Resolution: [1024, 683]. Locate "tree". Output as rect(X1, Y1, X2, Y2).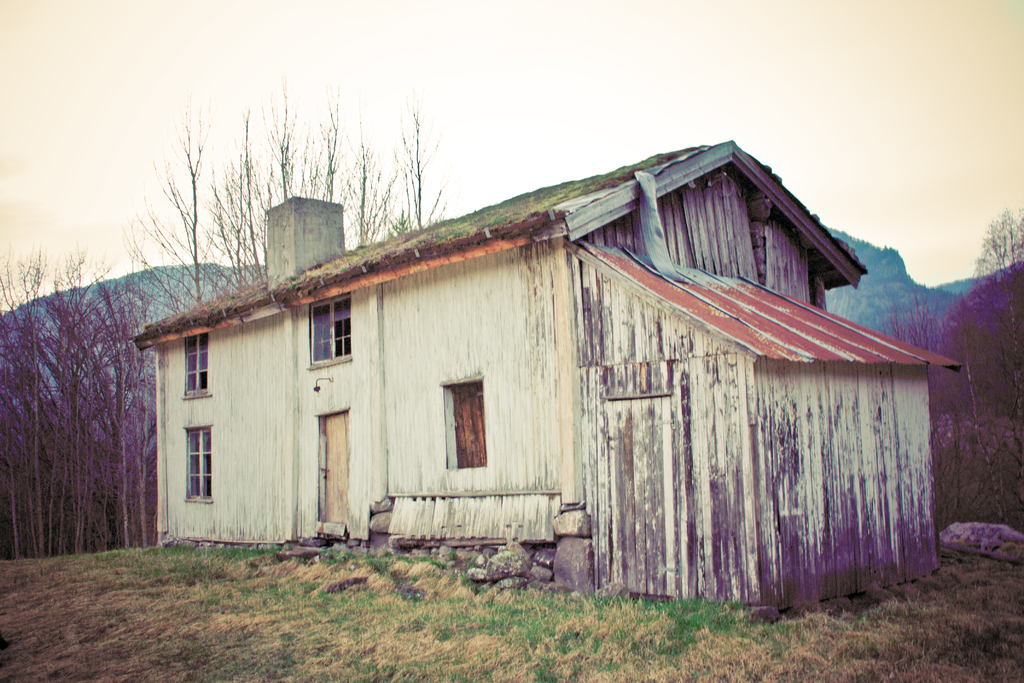
rect(18, 188, 159, 578).
